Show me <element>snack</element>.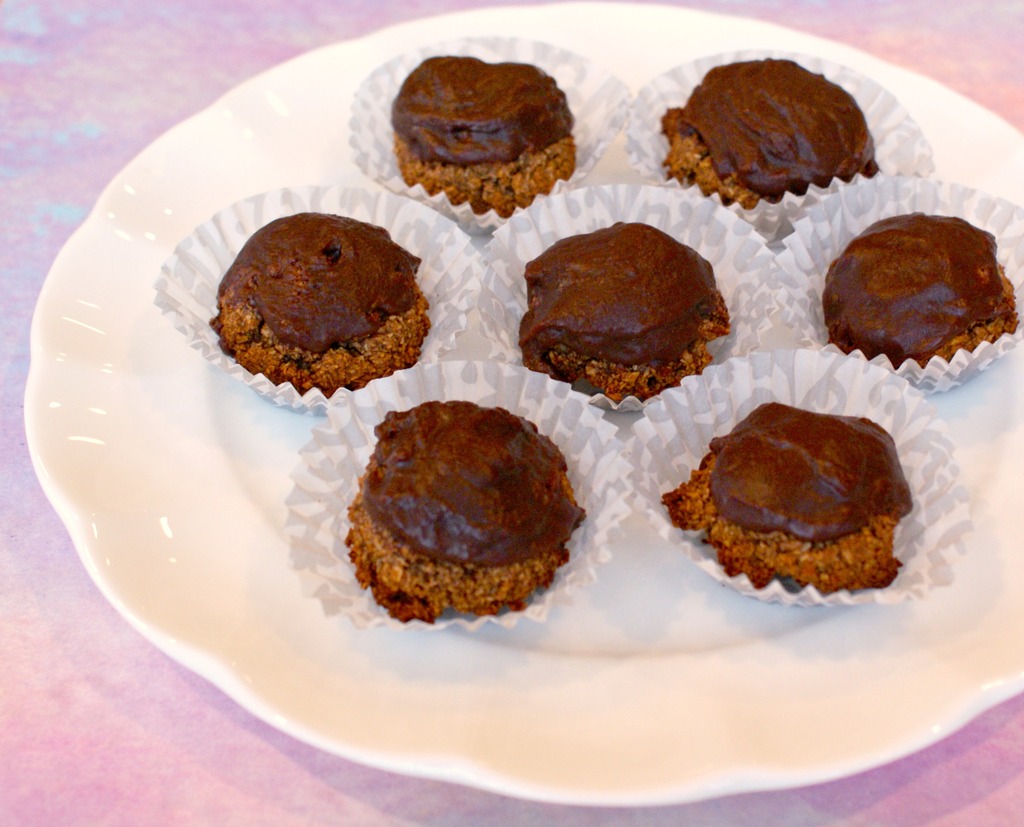
<element>snack</element> is here: (left=200, top=206, right=438, bottom=416).
